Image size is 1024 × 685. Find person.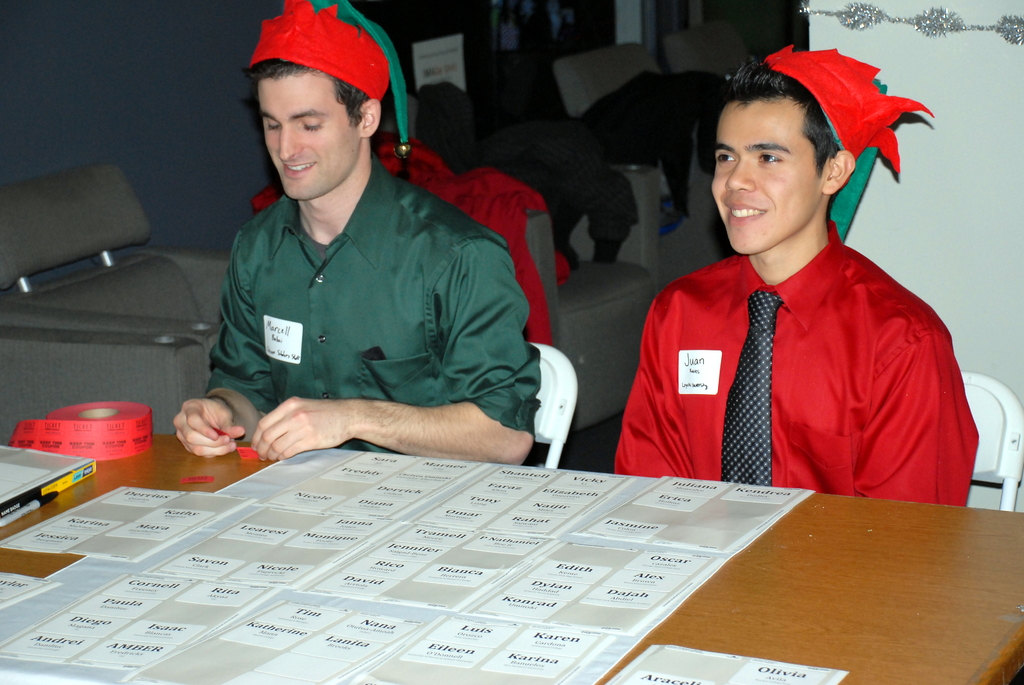
select_region(173, 0, 534, 459).
